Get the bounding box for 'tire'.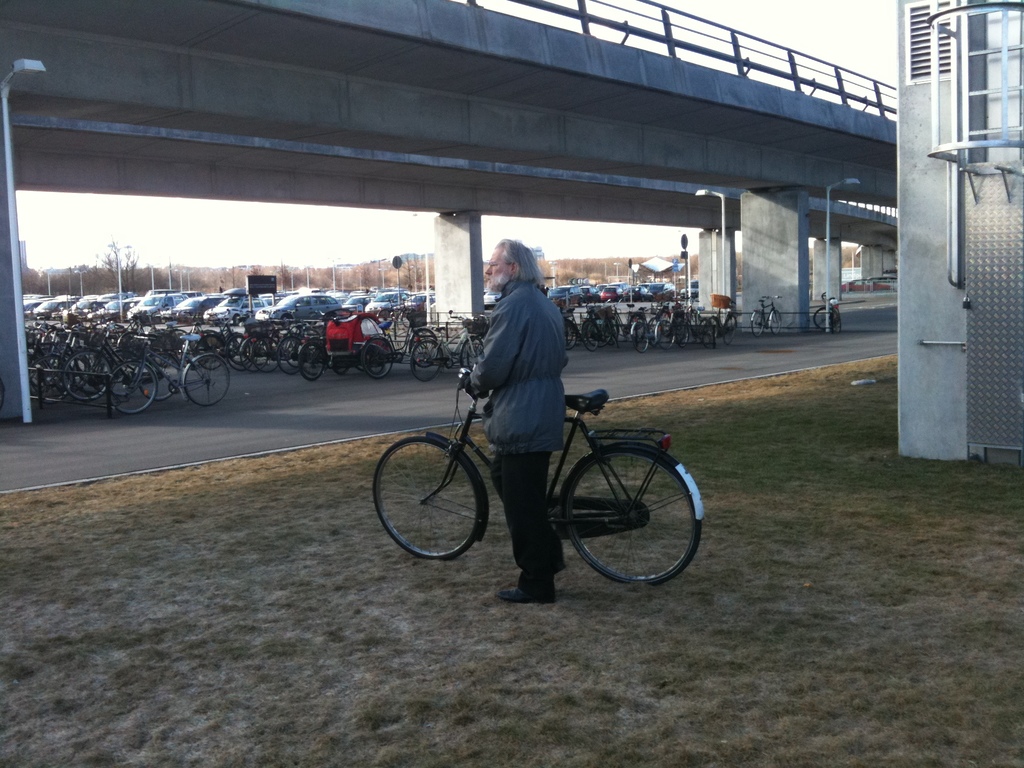
652, 321, 680, 348.
